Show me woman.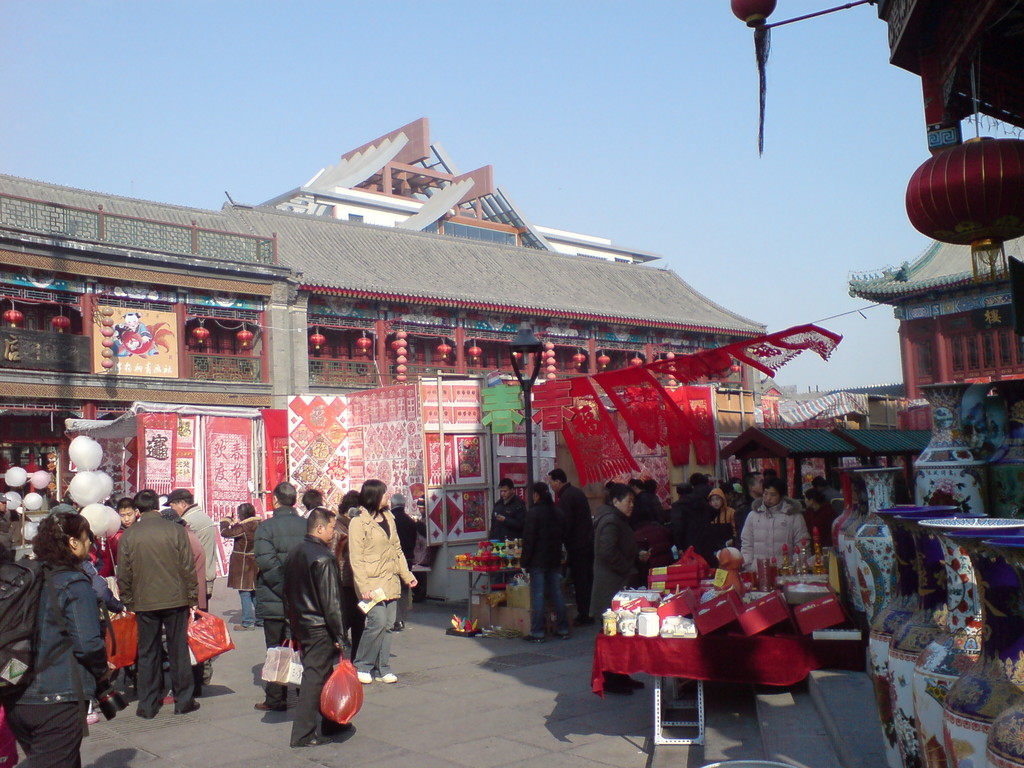
woman is here: (805,490,842,552).
